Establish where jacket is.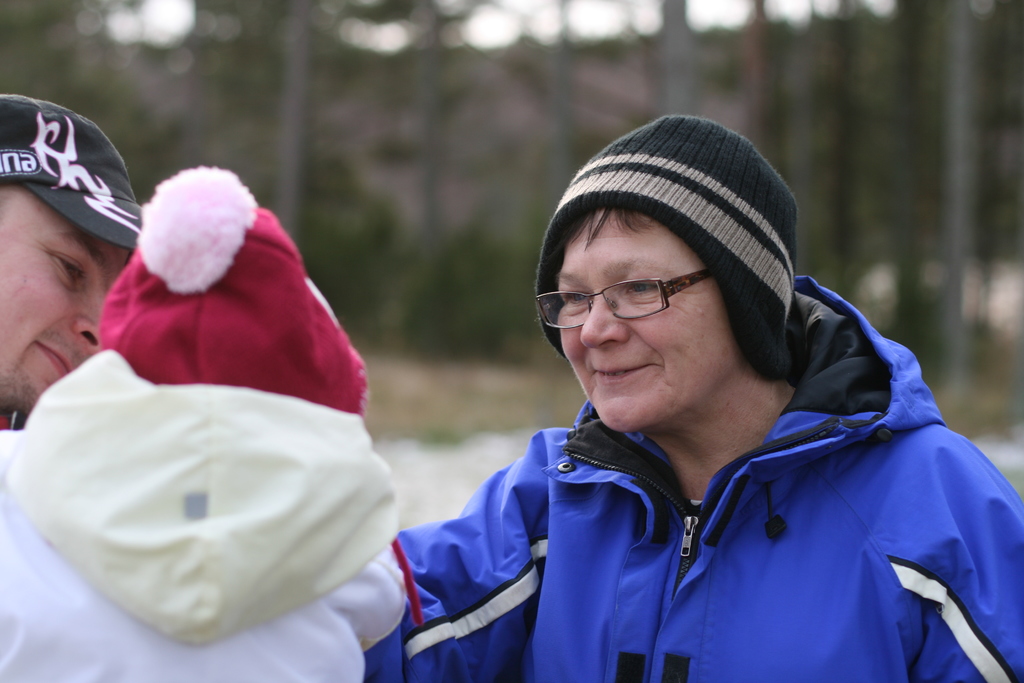
Established at {"left": 387, "top": 206, "right": 988, "bottom": 682}.
